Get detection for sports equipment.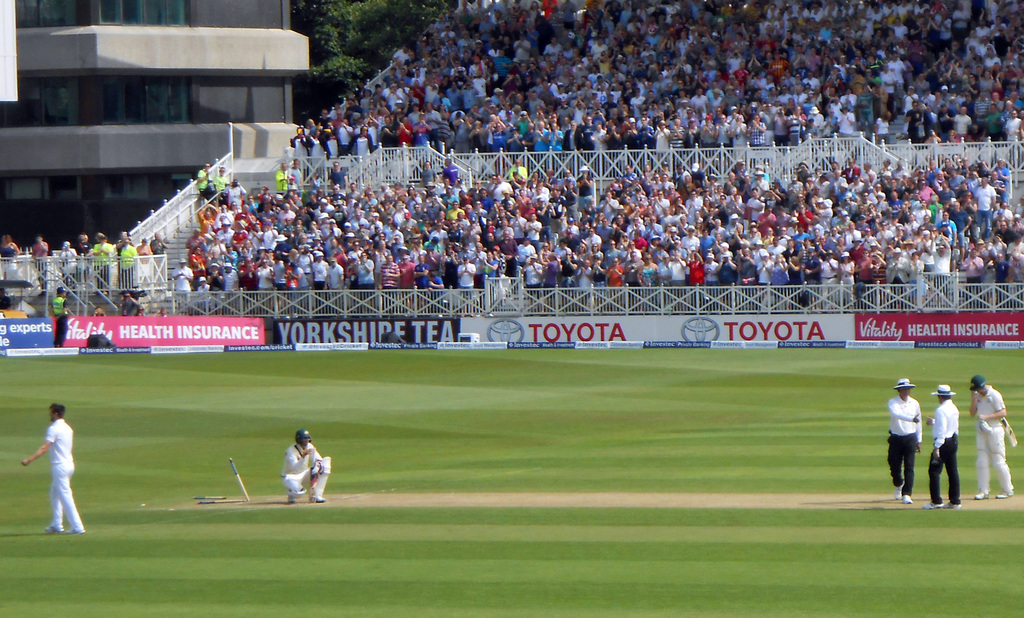
Detection: bbox=(193, 495, 228, 499).
